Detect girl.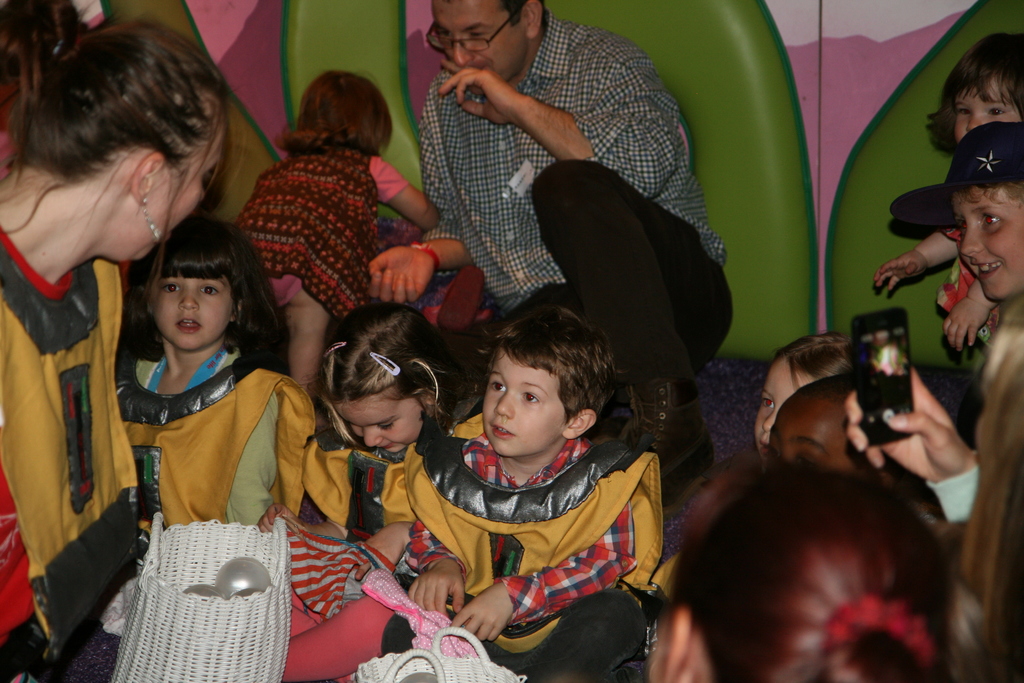
Detected at <bbox>874, 37, 1023, 358</bbox>.
